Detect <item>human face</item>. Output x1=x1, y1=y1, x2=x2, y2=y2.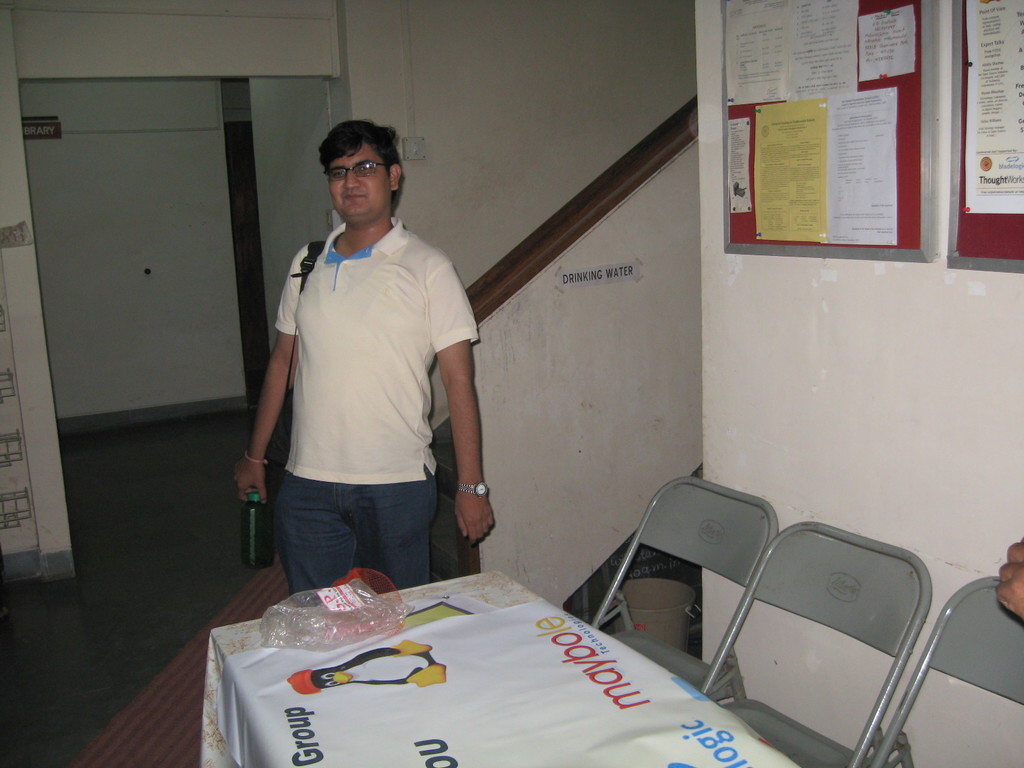
x1=328, y1=143, x2=390, y2=229.
